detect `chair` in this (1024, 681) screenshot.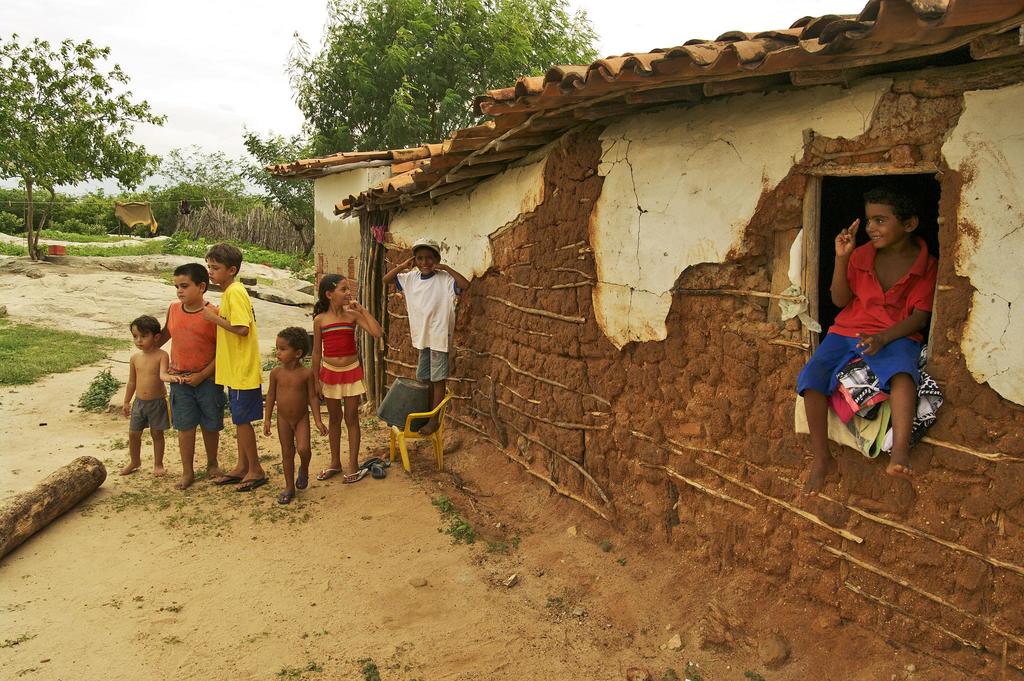
Detection: x1=390 y1=391 x2=454 y2=473.
